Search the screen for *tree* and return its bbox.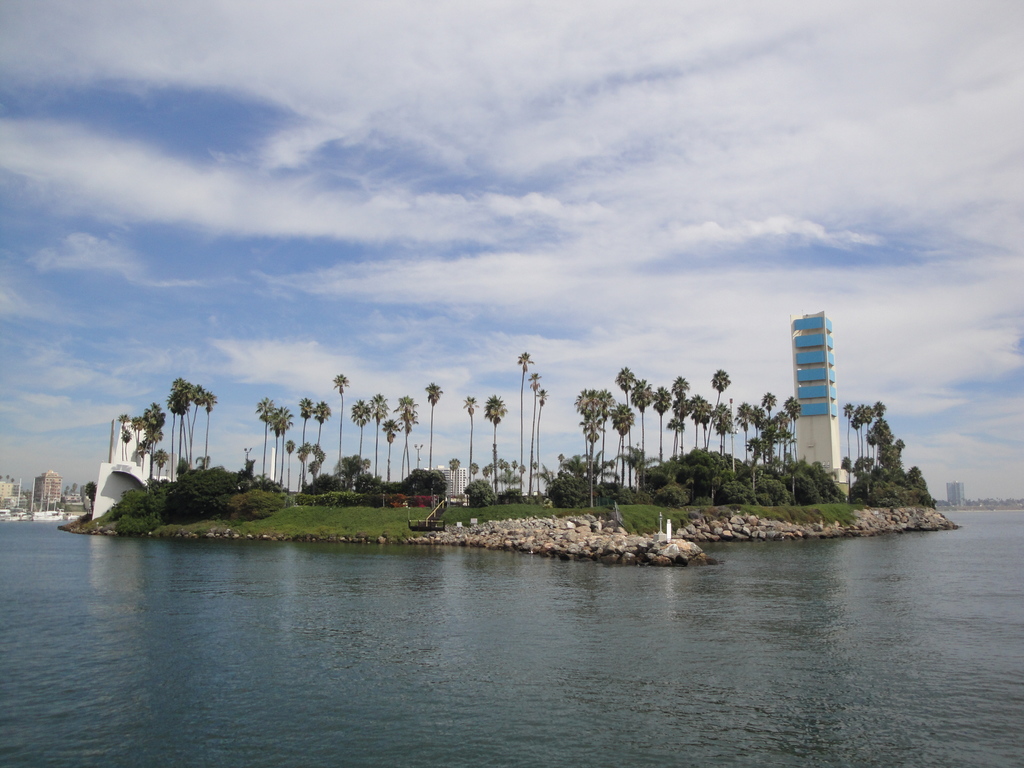
Found: {"left": 630, "top": 375, "right": 655, "bottom": 462}.
